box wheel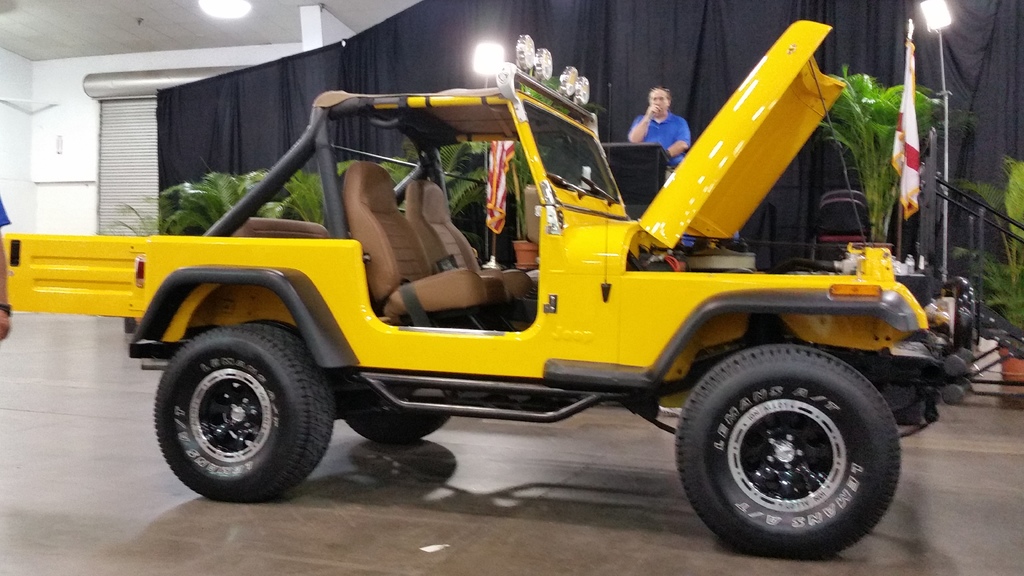
crop(682, 333, 918, 557)
